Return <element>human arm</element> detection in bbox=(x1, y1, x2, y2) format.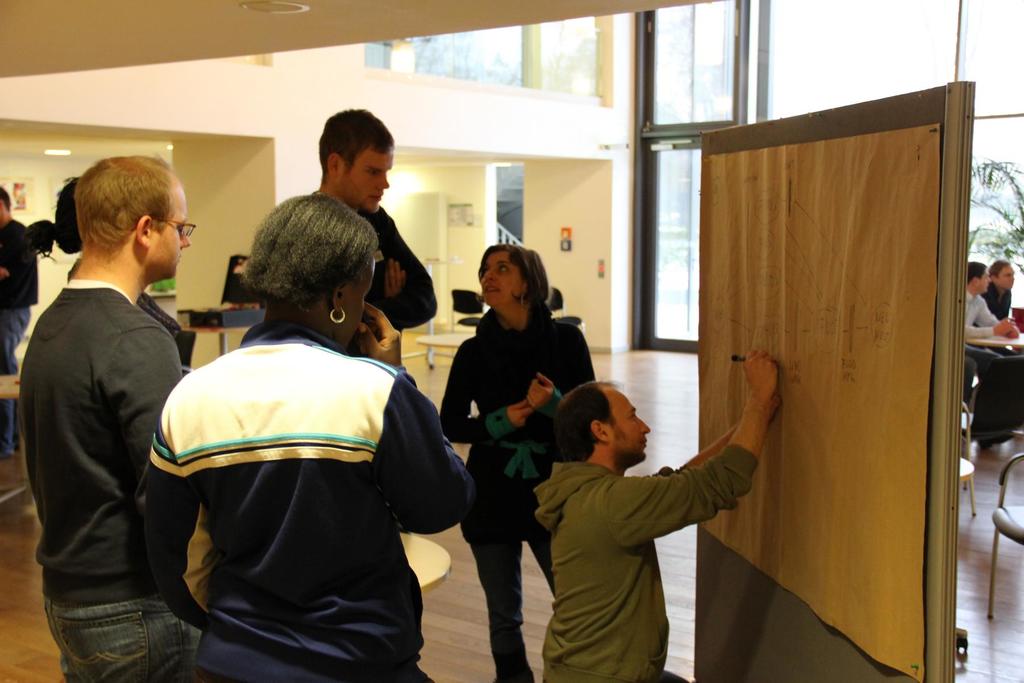
bbox=(653, 374, 802, 563).
